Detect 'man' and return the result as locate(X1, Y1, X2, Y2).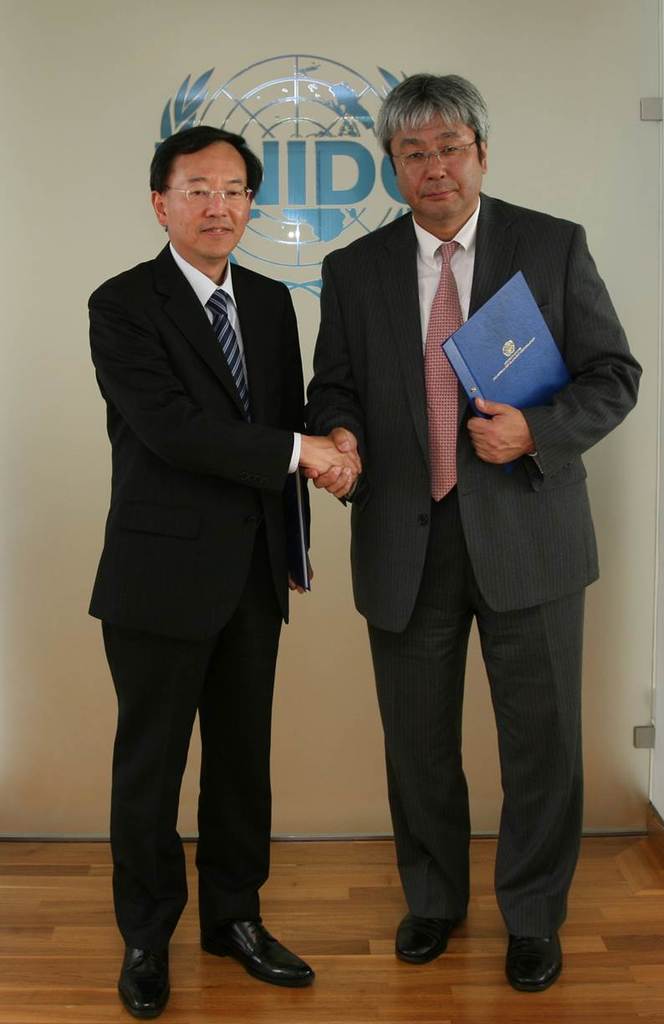
locate(290, 77, 630, 949).
